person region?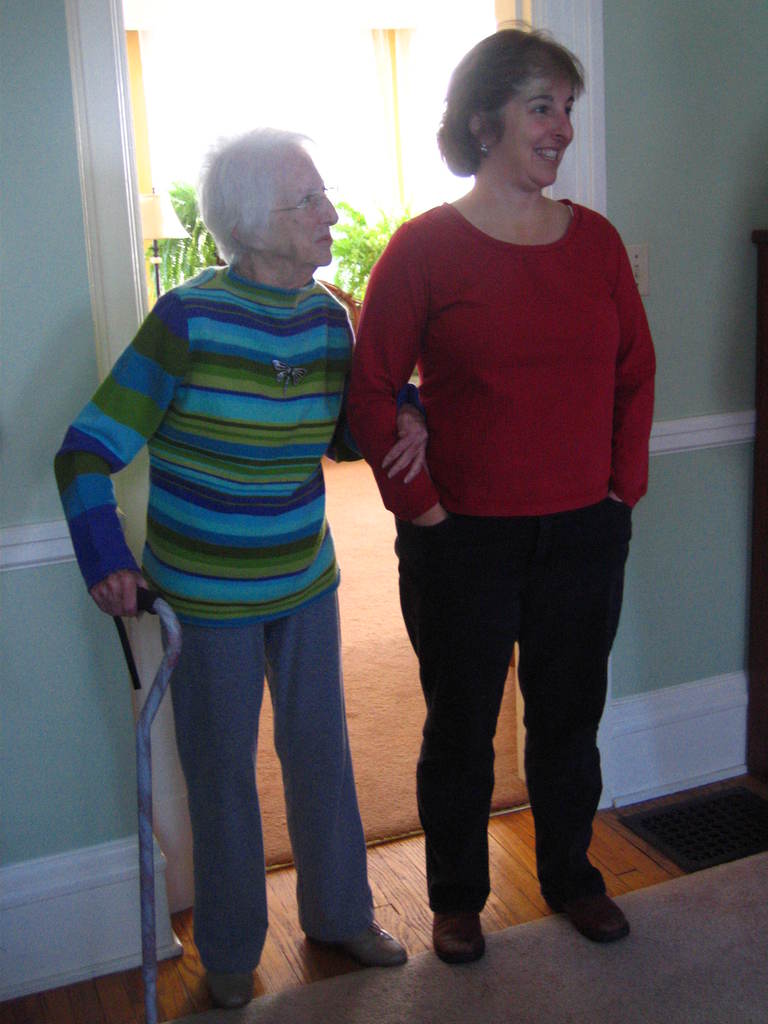
<bbox>72, 89, 391, 989</bbox>
